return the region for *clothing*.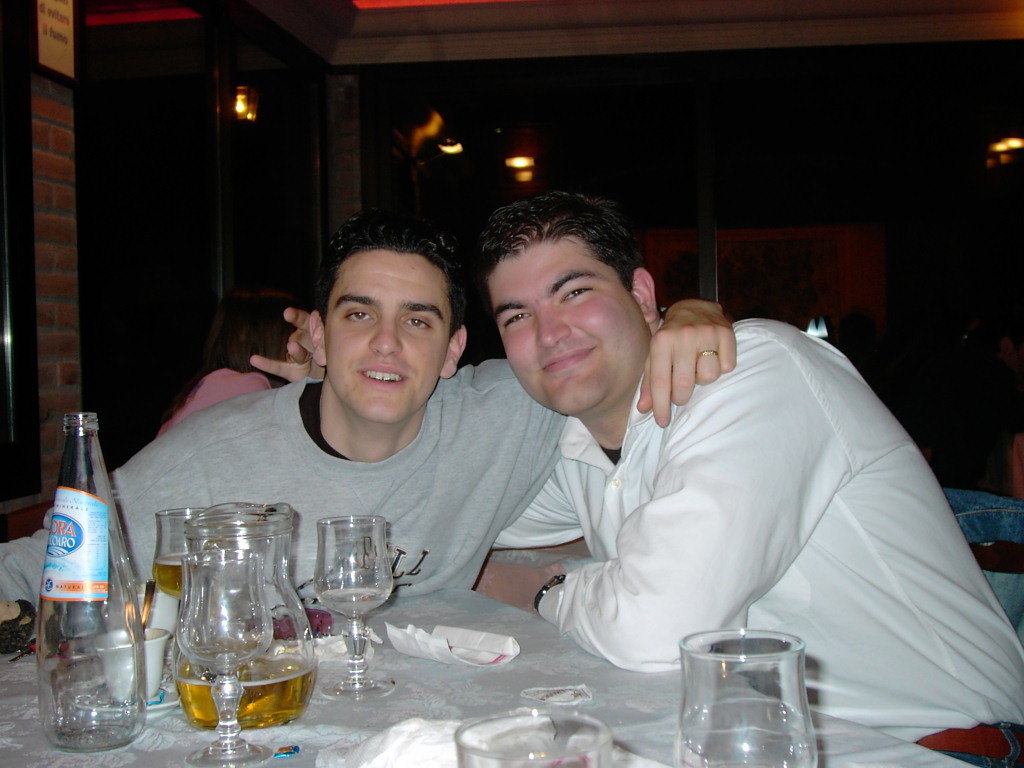
161 360 294 442.
